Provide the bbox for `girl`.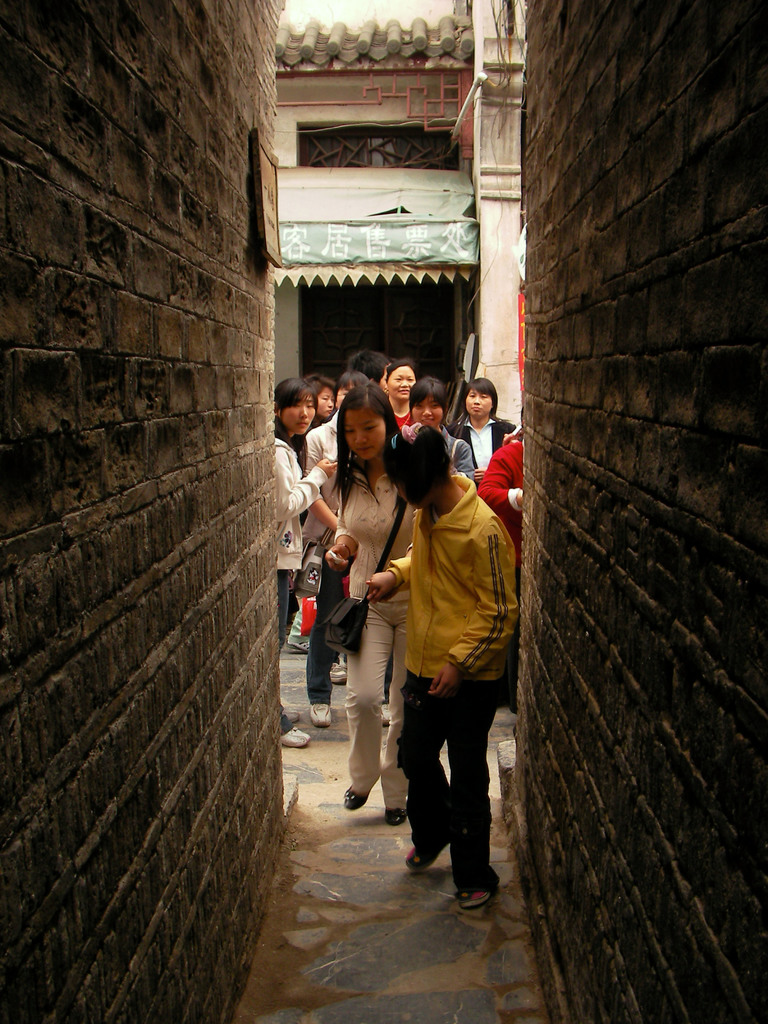
select_region(455, 359, 512, 472).
